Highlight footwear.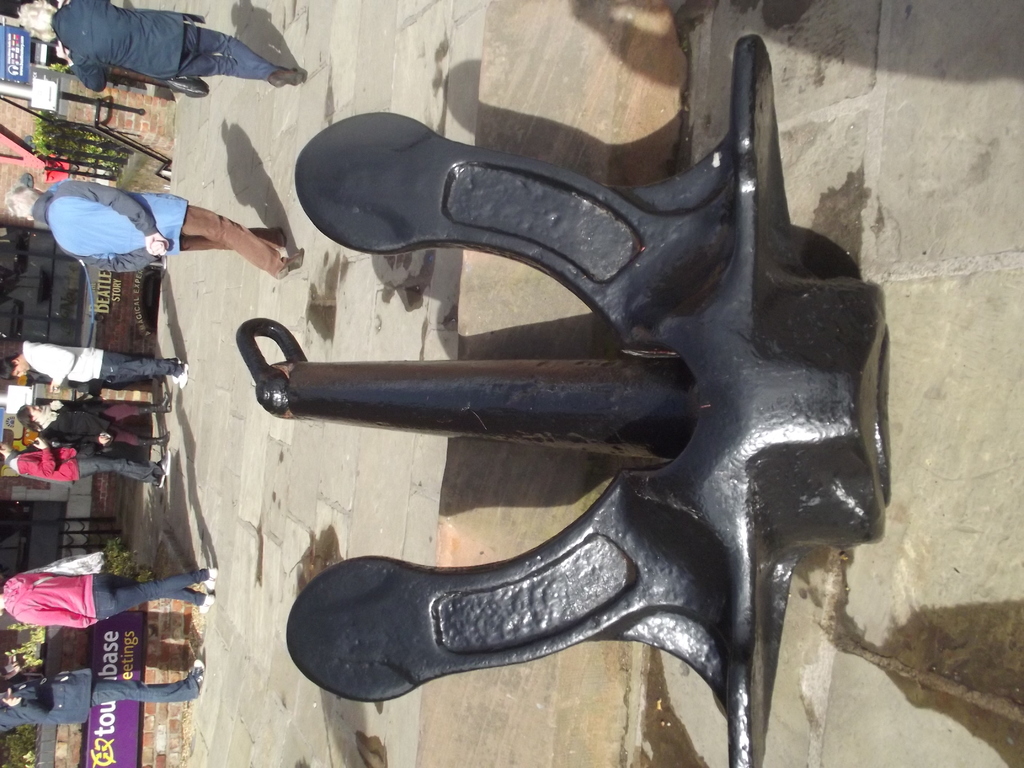
Highlighted region: (159, 449, 169, 475).
